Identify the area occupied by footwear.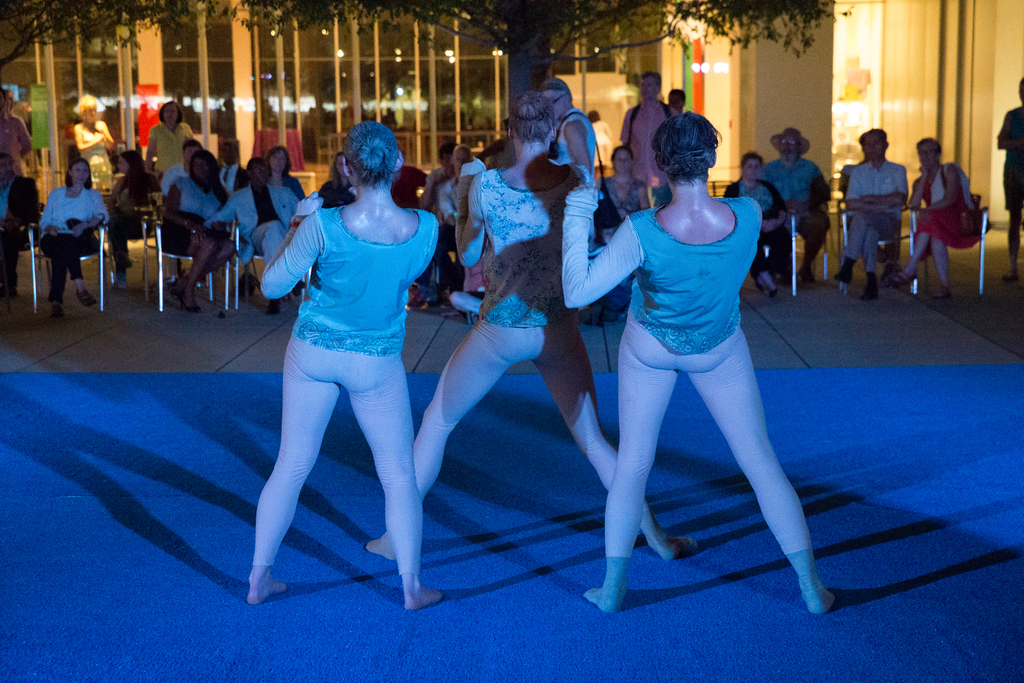
Area: l=833, t=265, r=854, b=284.
